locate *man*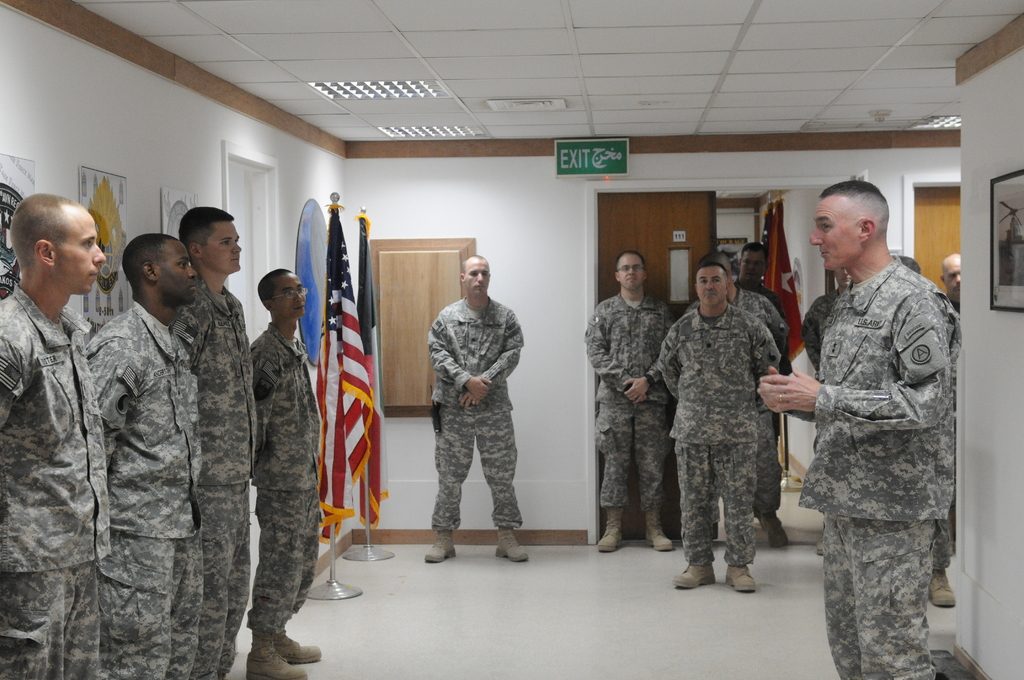
[252,264,322,679]
